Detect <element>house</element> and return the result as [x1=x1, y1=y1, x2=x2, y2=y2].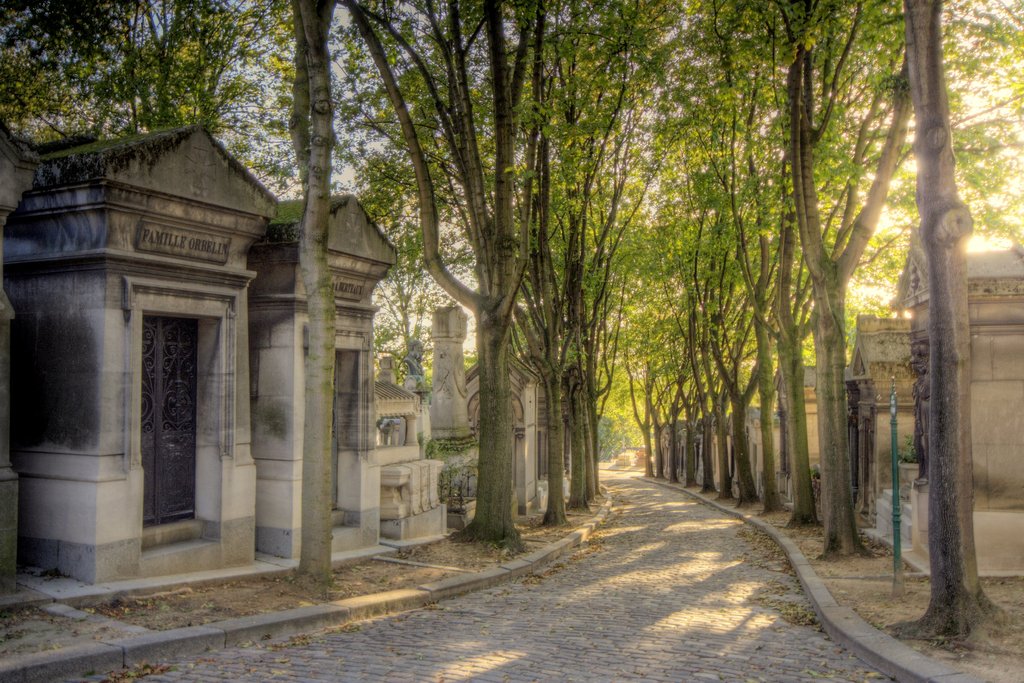
[x1=892, y1=242, x2=1023, y2=583].
